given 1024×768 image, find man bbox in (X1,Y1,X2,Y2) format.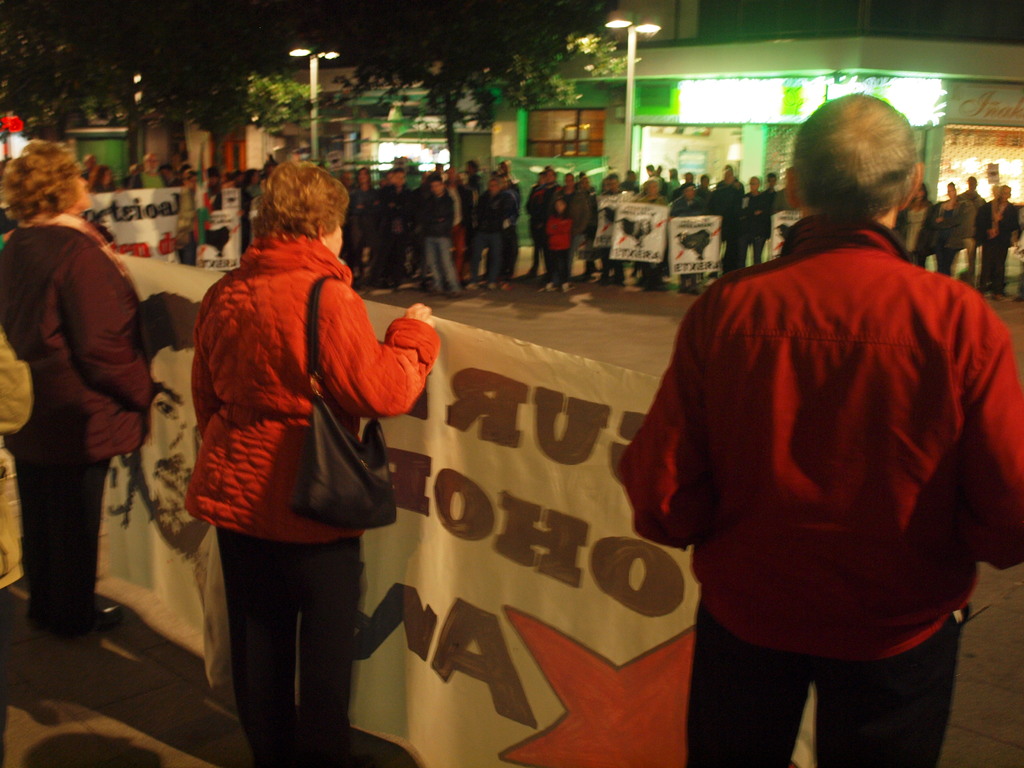
(179,166,205,269).
